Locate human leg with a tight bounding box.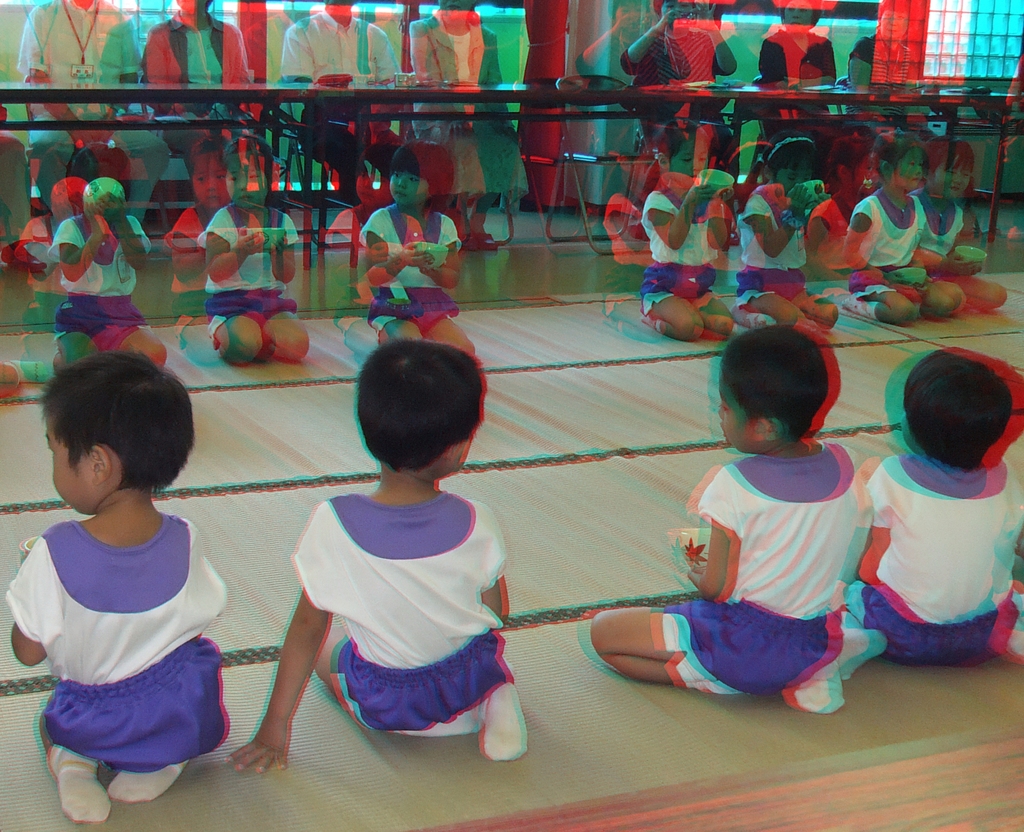
x1=294 y1=100 x2=362 y2=180.
